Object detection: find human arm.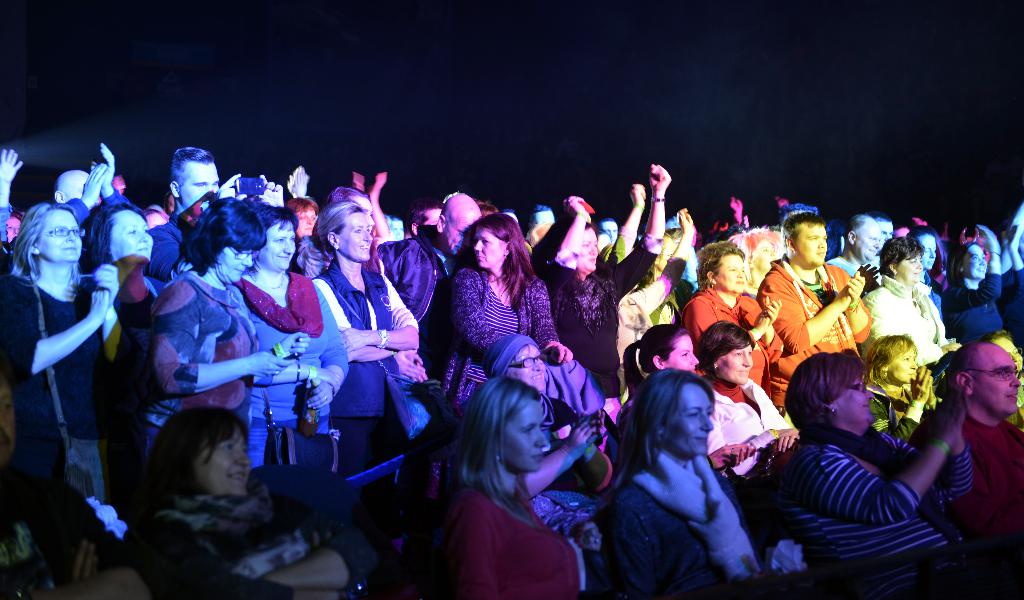
<box>0,281,109,388</box>.
